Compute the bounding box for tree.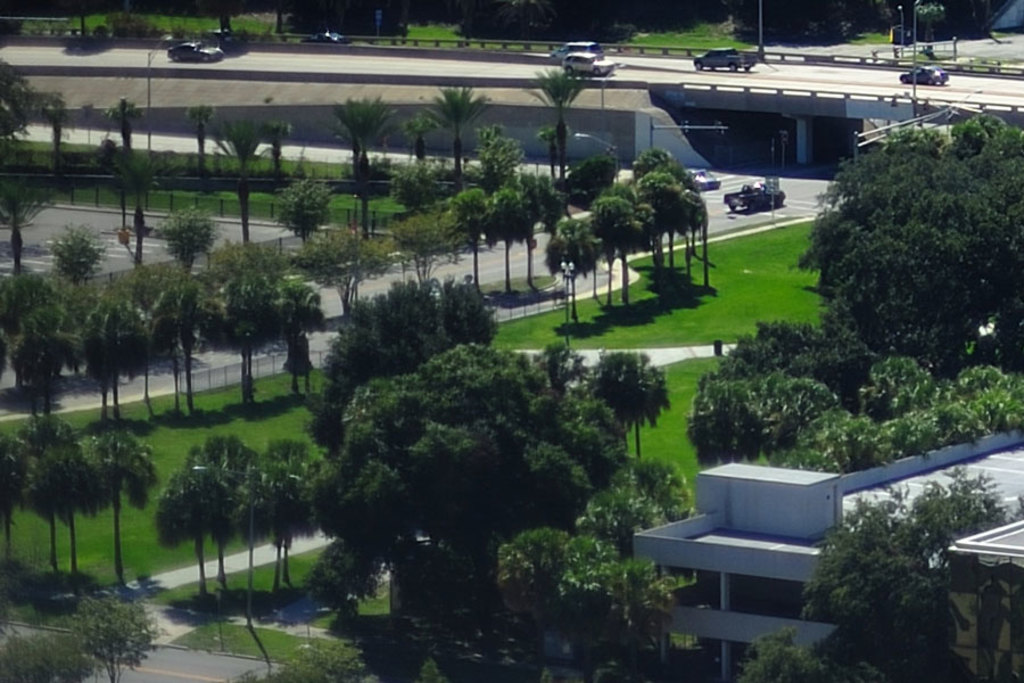
box(114, 156, 173, 270).
